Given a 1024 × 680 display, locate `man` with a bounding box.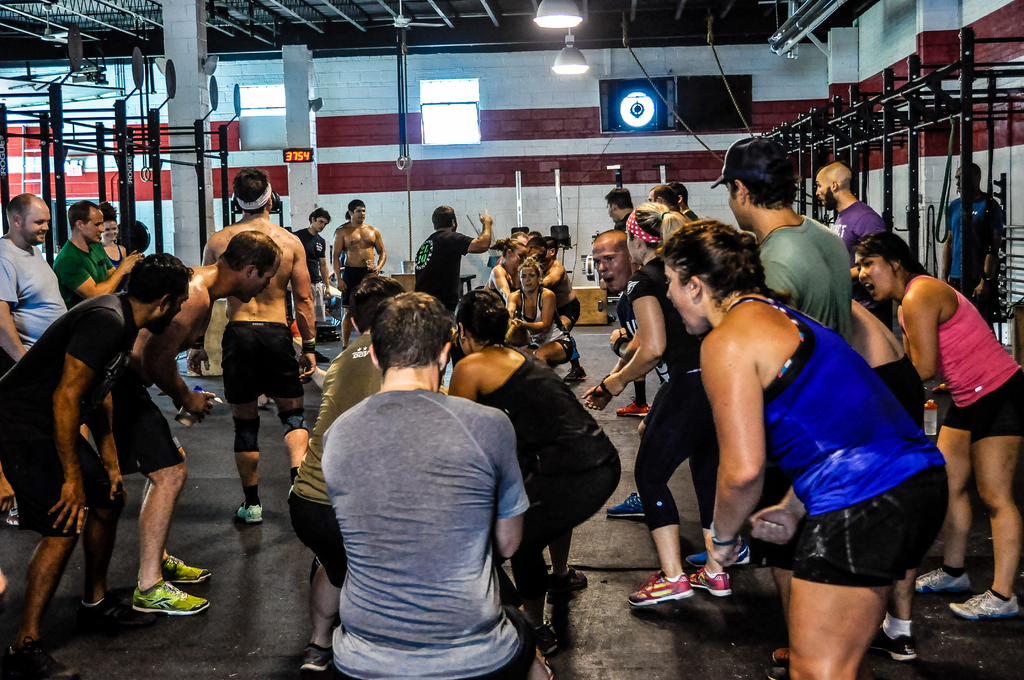
Located: 941,159,996,336.
